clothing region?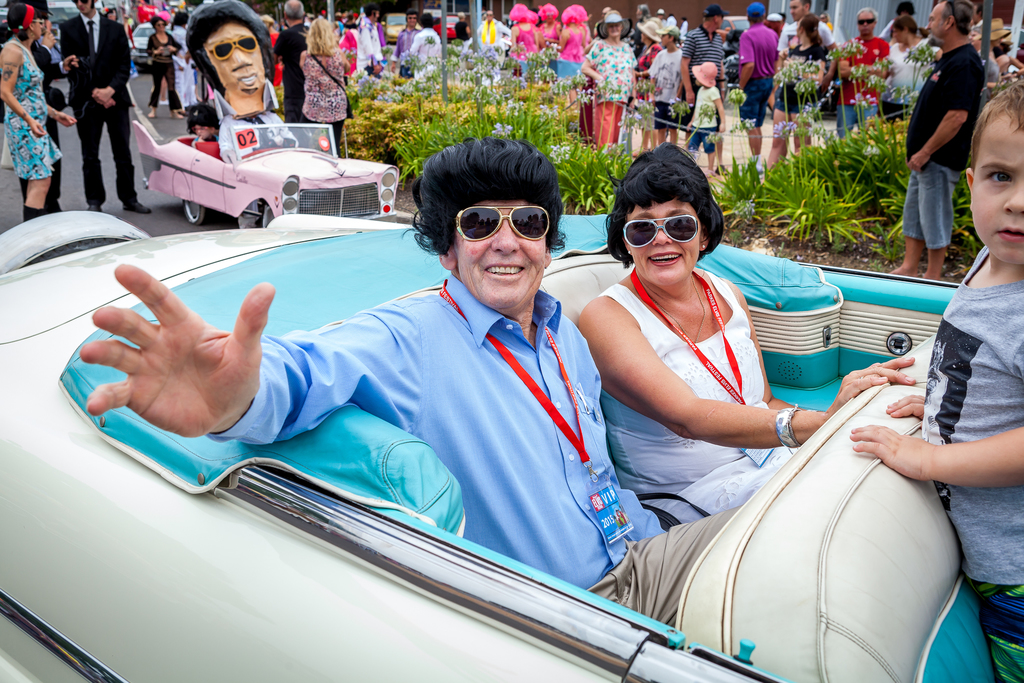
box(739, 20, 785, 129)
